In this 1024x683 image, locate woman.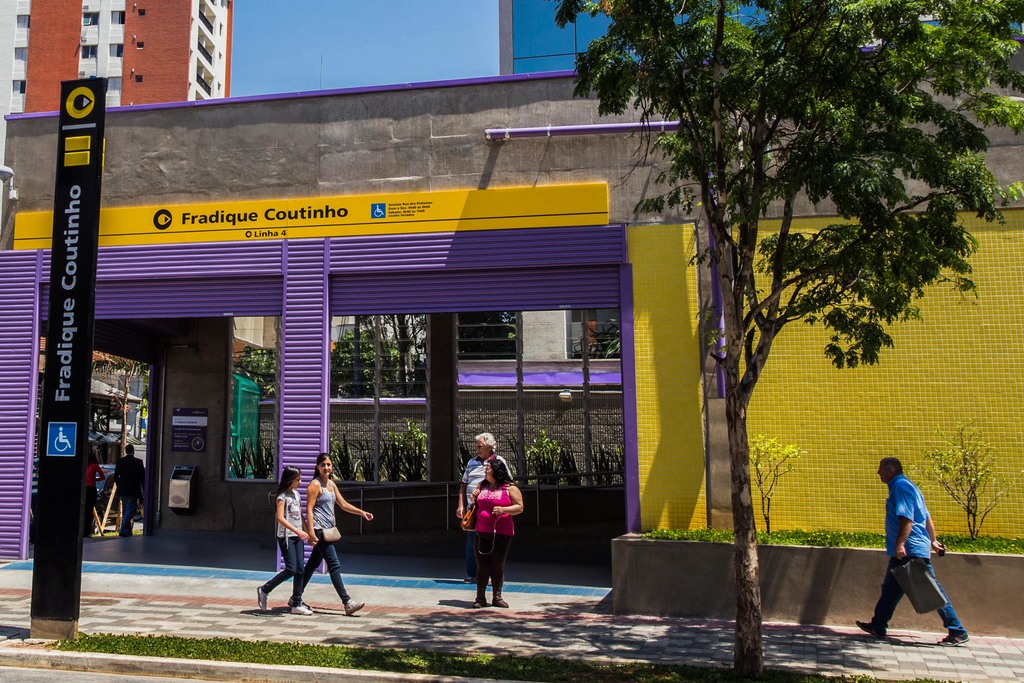
Bounding box: box=[293, 450, 369, 618].
